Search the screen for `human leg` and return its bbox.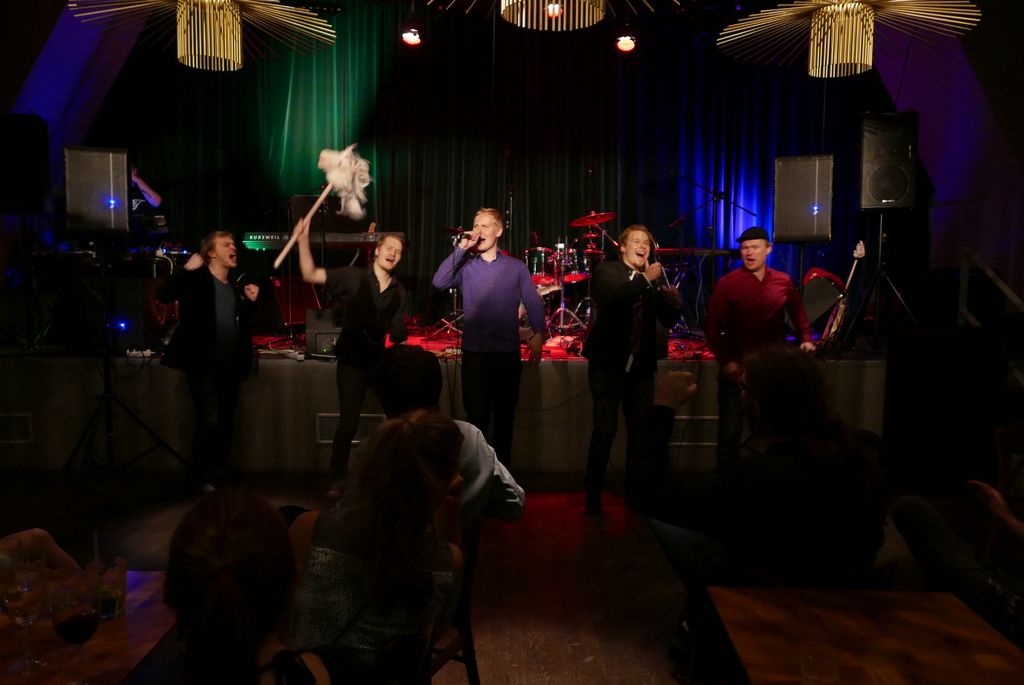
Found: rect(584, 362, 621, 512).
